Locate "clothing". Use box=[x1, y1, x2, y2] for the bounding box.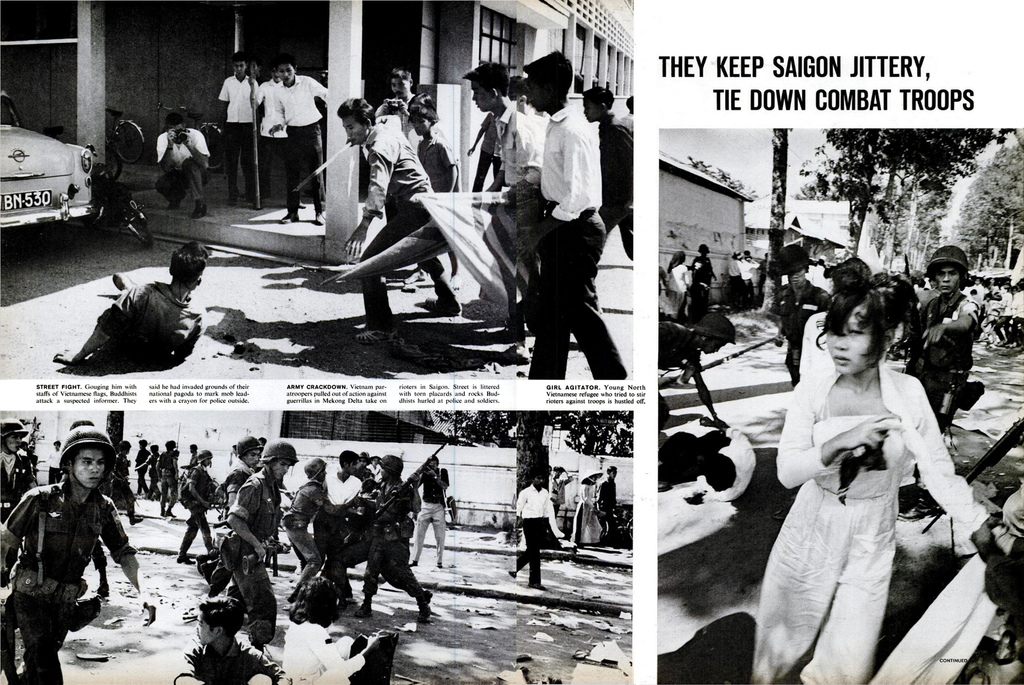
box=[572, 484, 600, 549].
